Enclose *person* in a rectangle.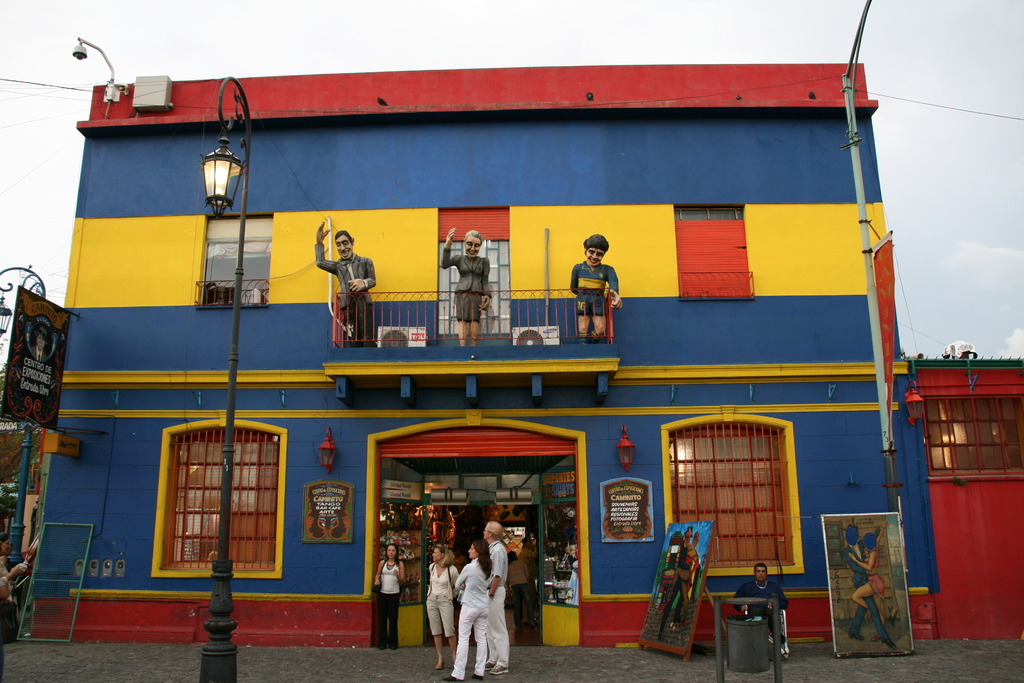
<bbox>426, 544, 460, 670</bbox>.
